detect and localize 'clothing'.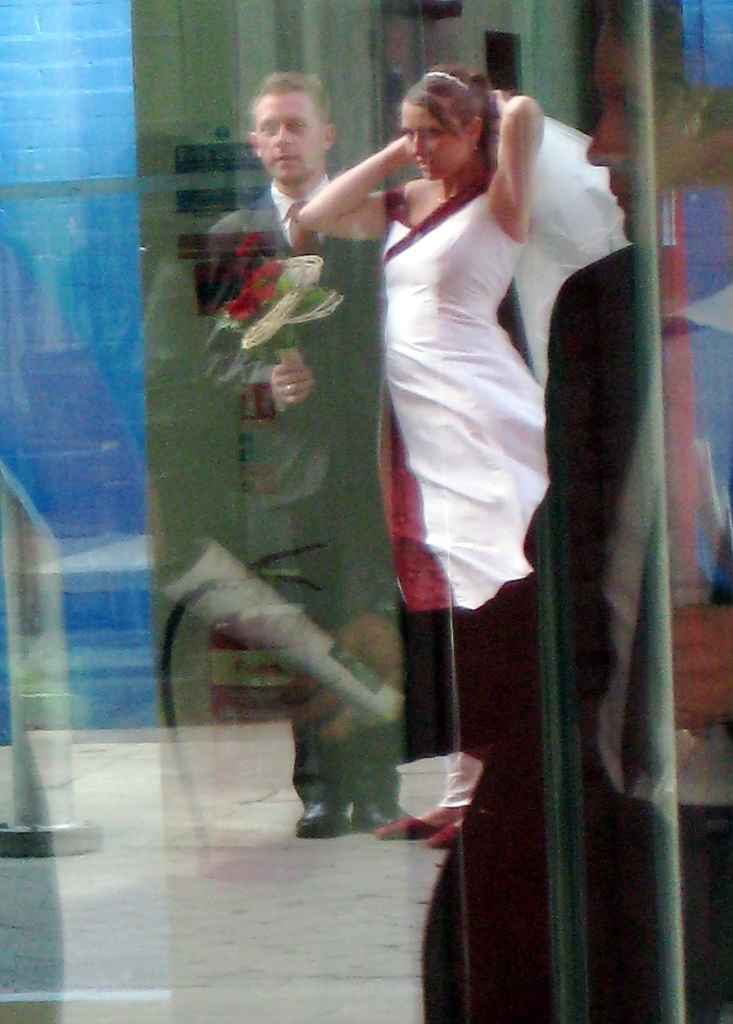
Localized at BBox(422, 234, 732, 1023).
